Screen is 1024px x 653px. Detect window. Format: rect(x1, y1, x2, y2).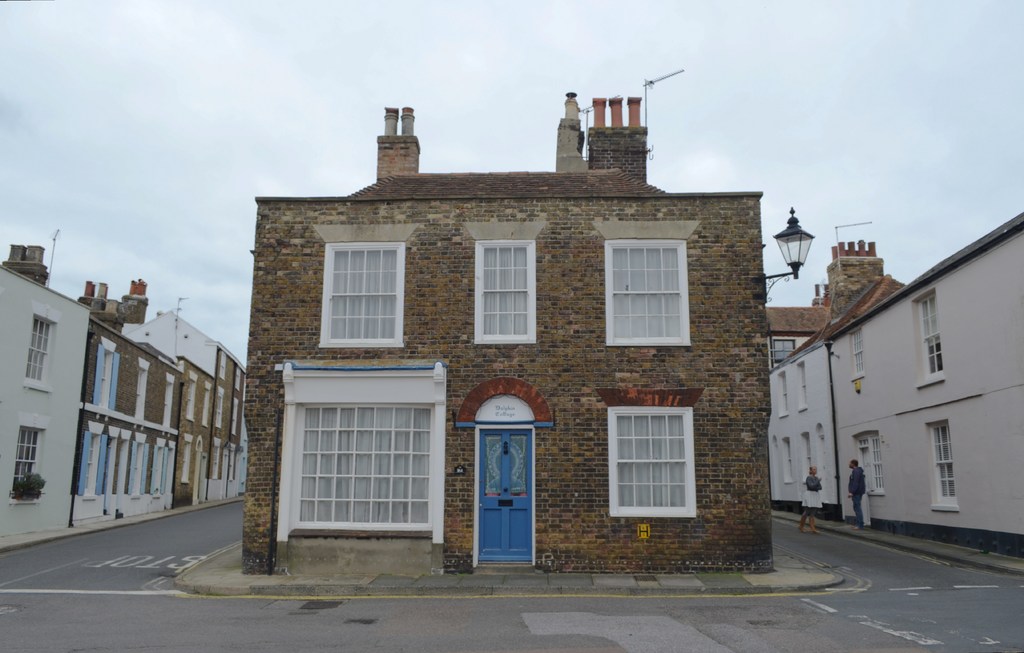
rect(927, 424, 955, 510).
